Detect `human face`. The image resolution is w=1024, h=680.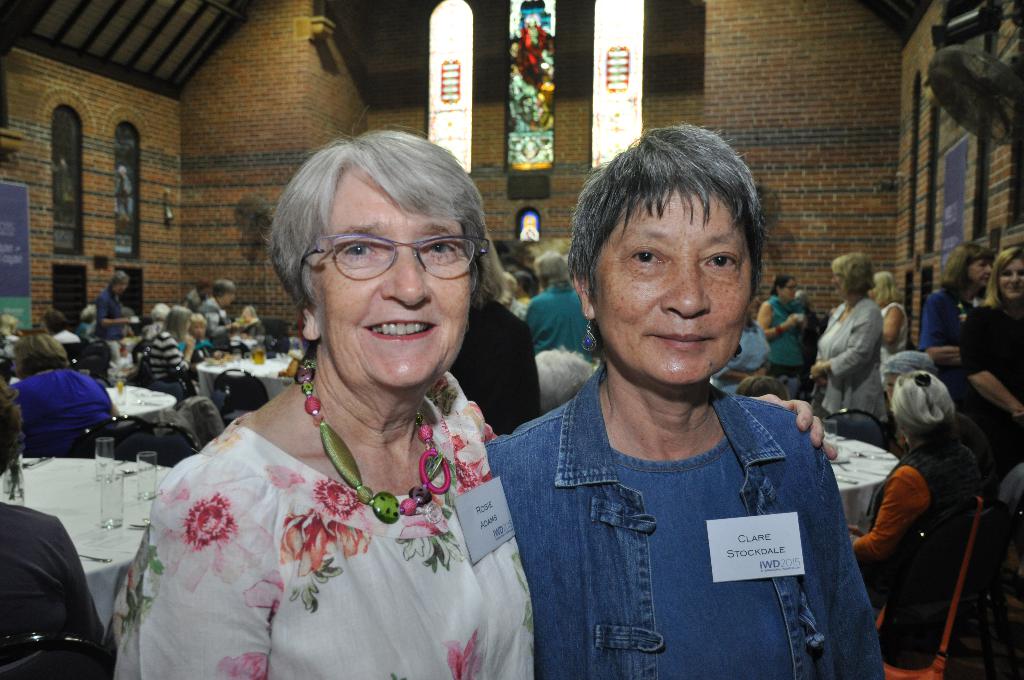
<bbox>596, 195, 753, 388</bbox>.
